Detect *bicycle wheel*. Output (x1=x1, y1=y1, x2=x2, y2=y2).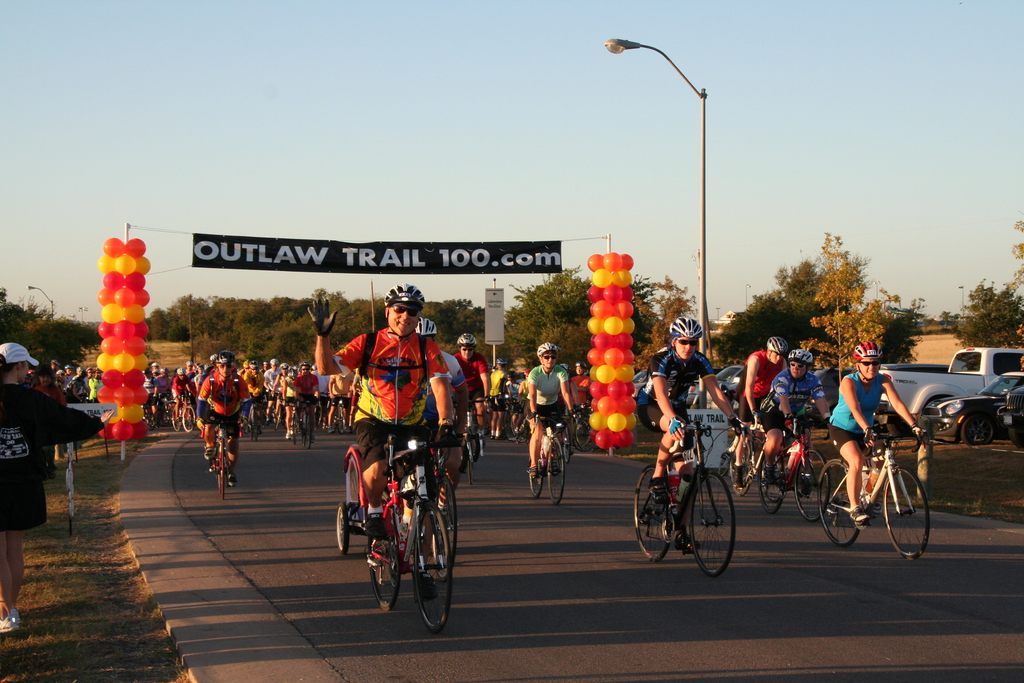
(x1=465, y1=448, x2=472, y2=487).
